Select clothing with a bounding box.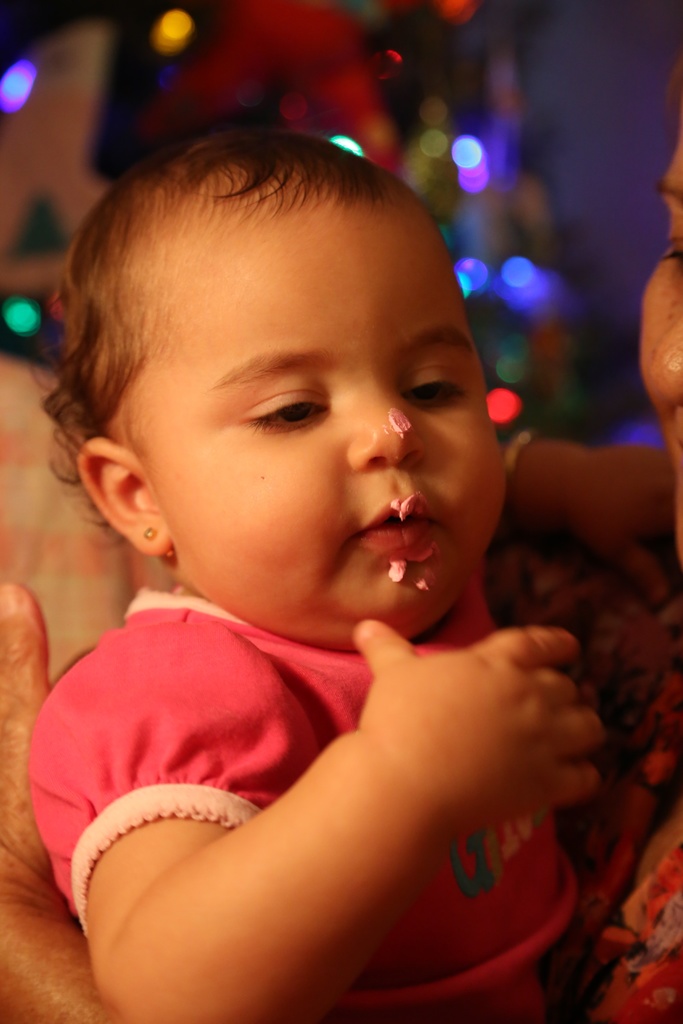
[67,577,596,984].
